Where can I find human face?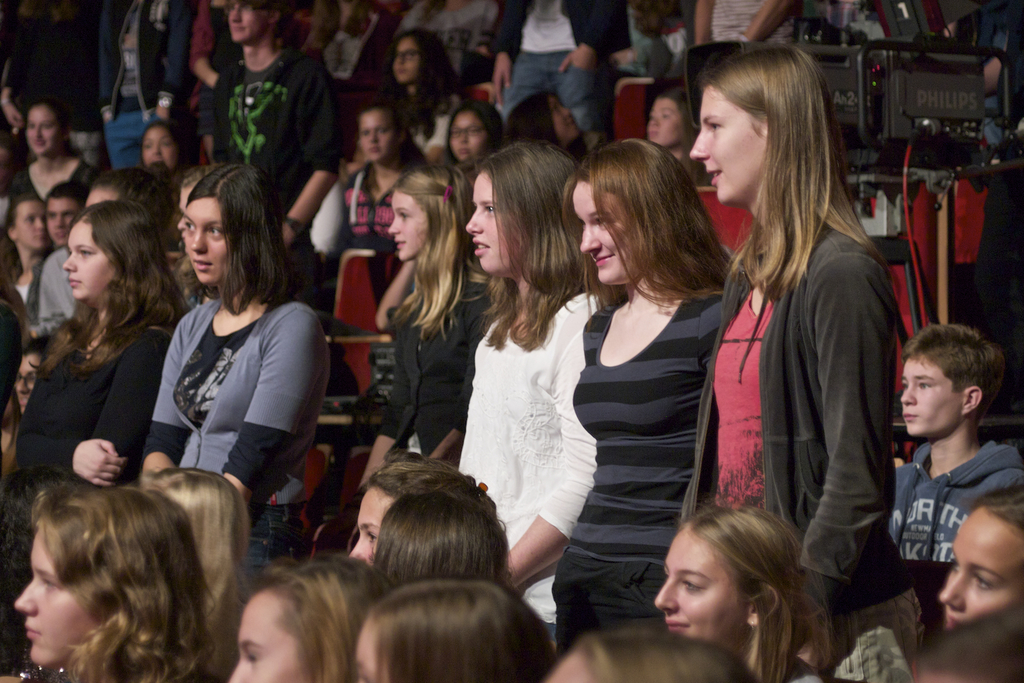
You can find it at select_region(347, 486, 395, 559).
